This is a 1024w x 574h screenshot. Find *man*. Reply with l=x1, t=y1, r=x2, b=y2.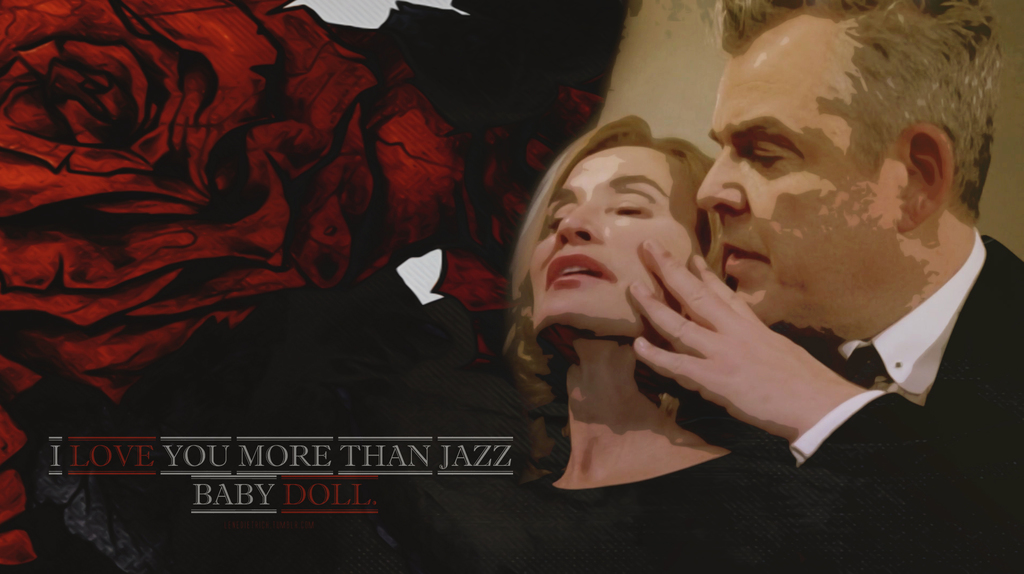
l=504, t=36, r=1023, b=500.
